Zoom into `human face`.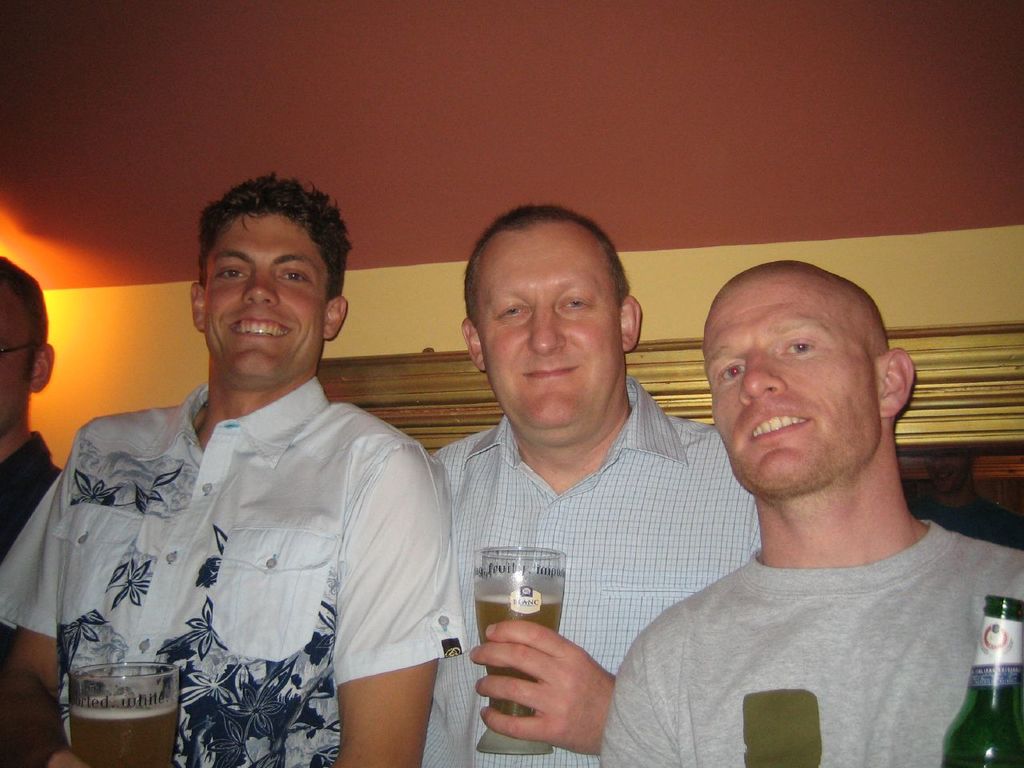
Zoom target: 472/246/618/430.
